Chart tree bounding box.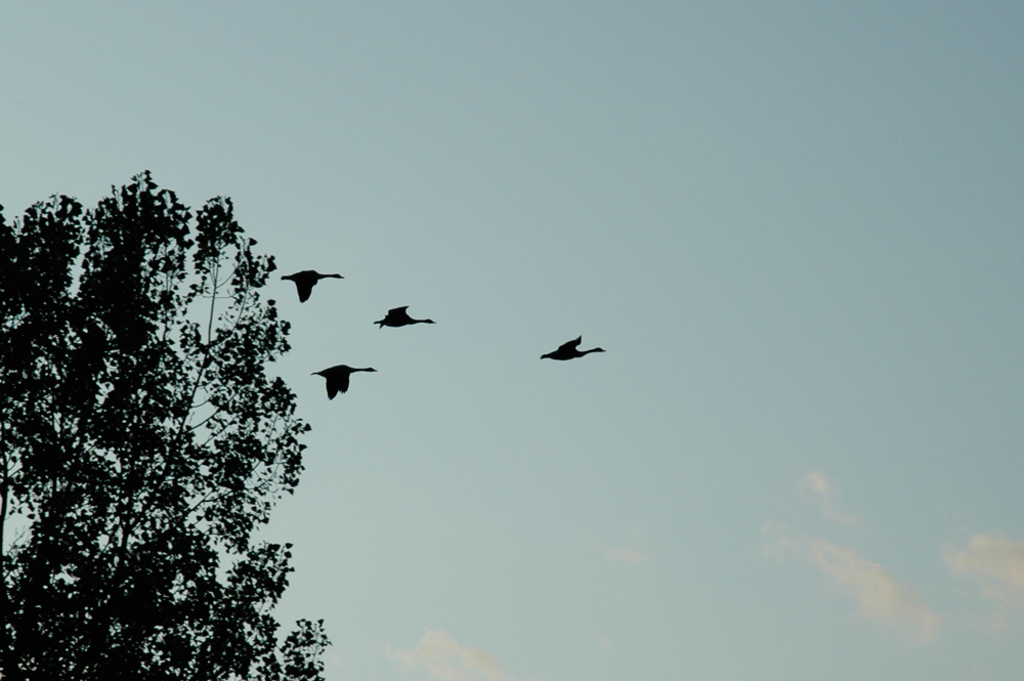
Charted: bbox=[25, 156, 313, 666].
